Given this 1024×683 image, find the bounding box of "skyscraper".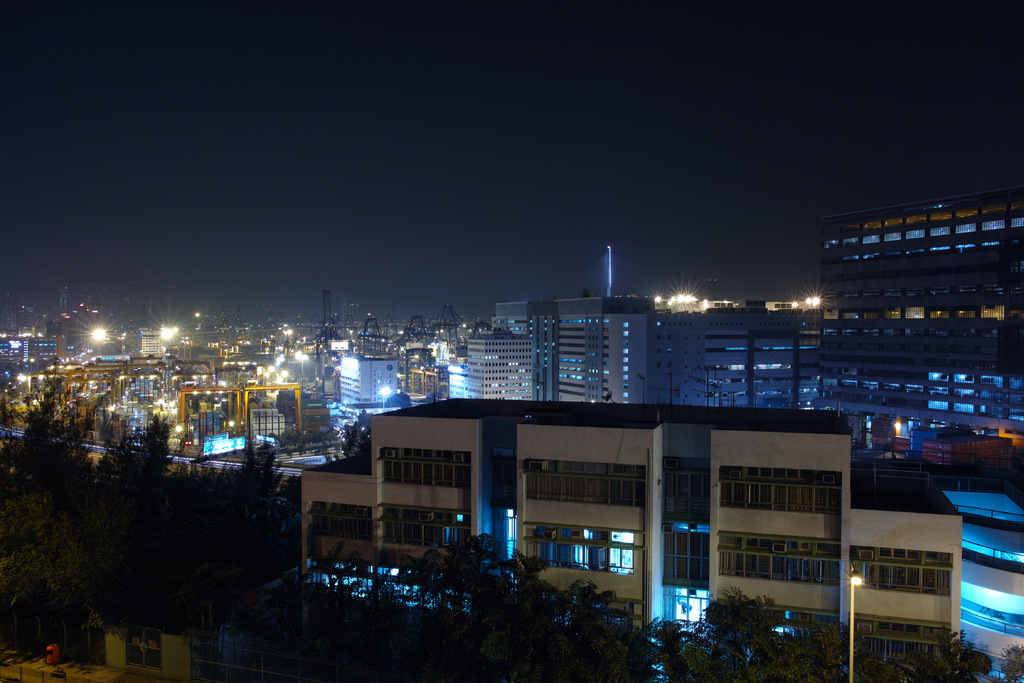
<region>804, 167, 1018, 470</region>.
